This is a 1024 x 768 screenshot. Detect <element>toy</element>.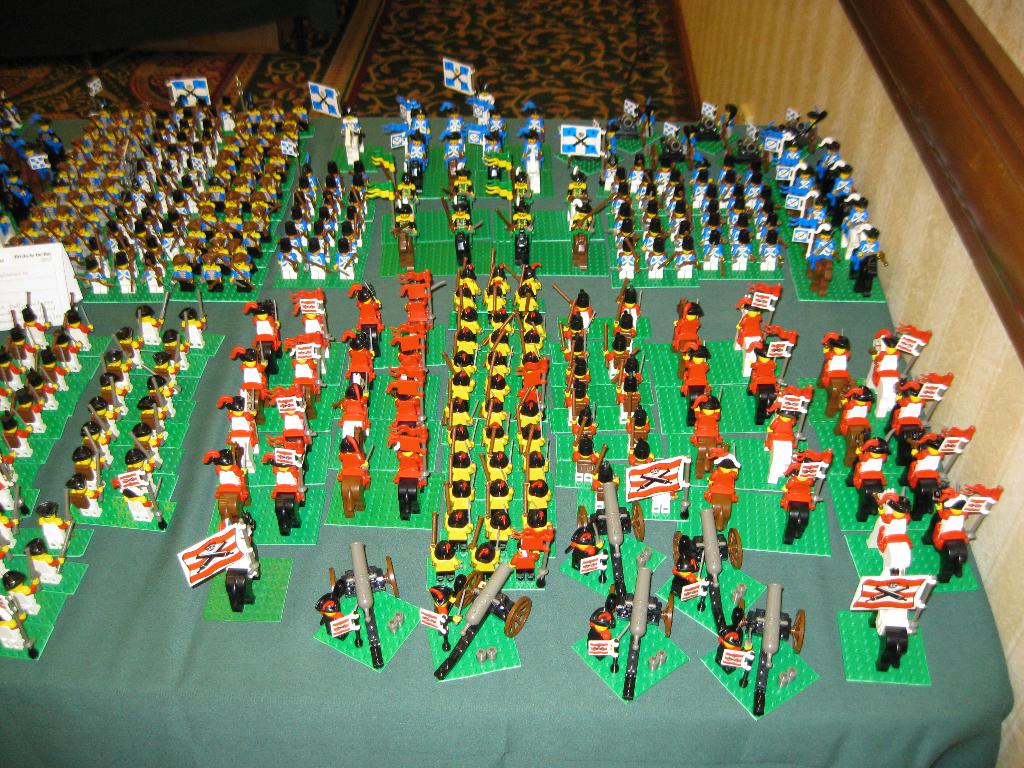
714, 582, 805, 719.
